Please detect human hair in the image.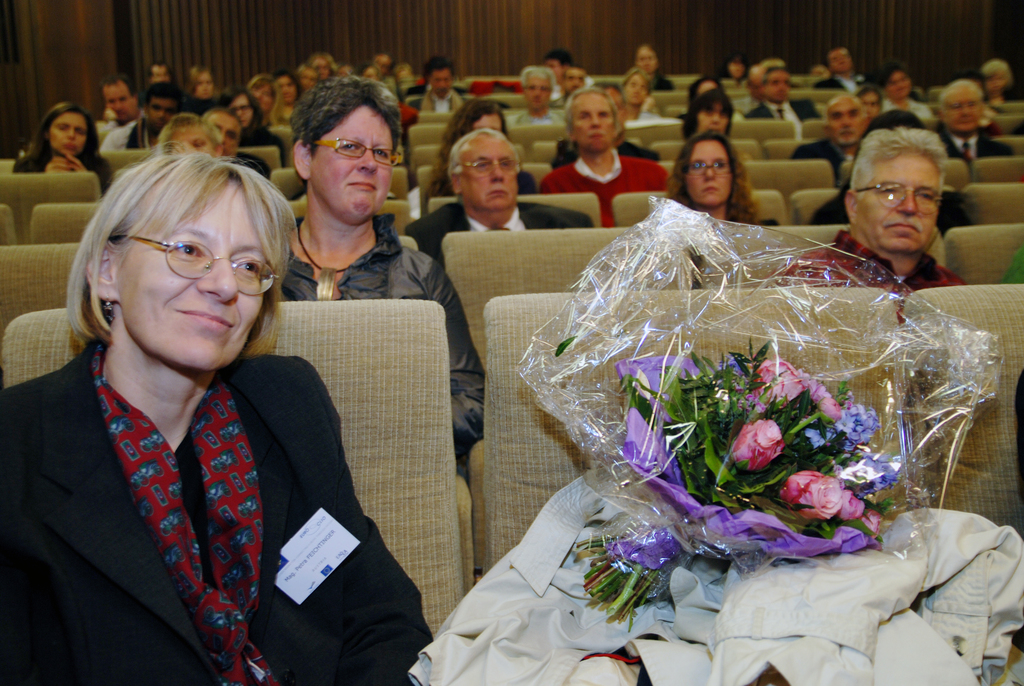
bbox(938, 81, 984, 112).
